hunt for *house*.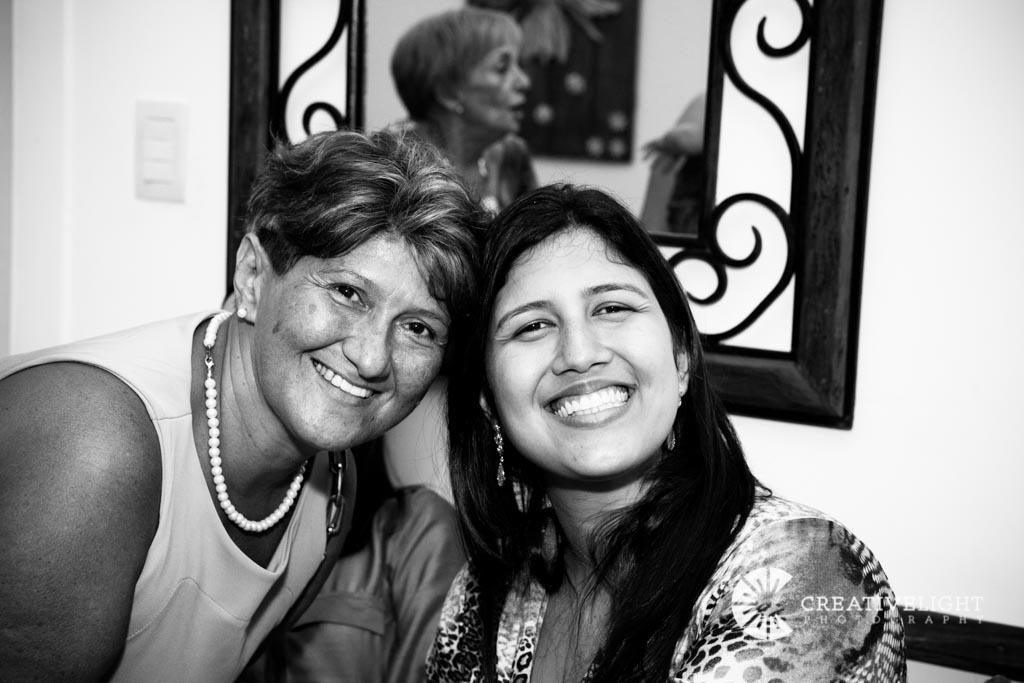
Hunted down at 0,0,1023,682.
